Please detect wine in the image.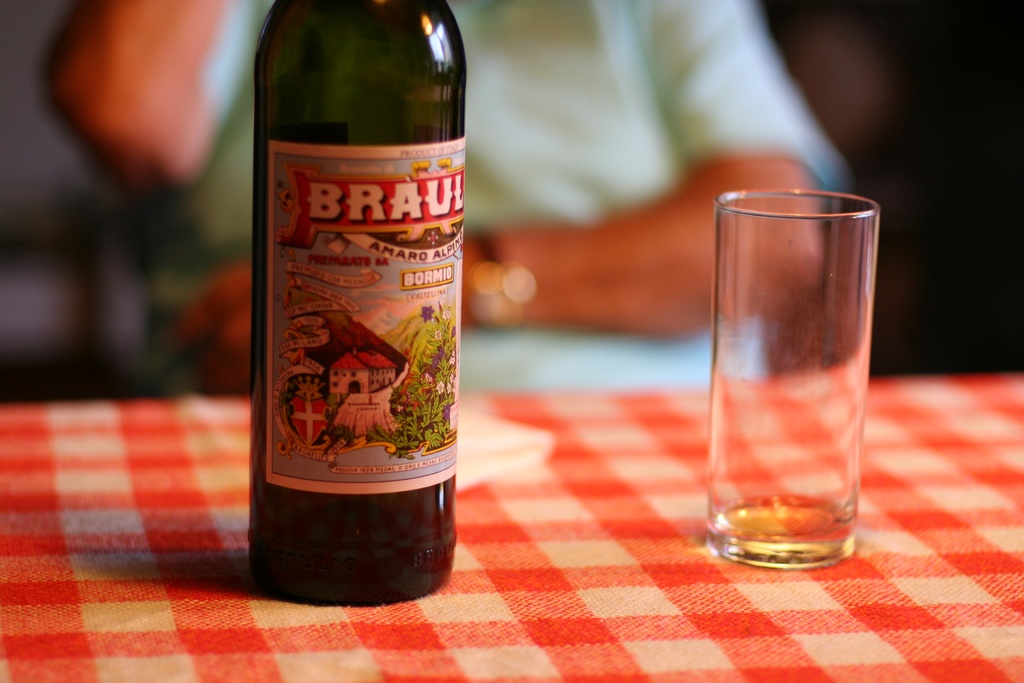
x1=715, y1=495, x2=850, y2=537.
